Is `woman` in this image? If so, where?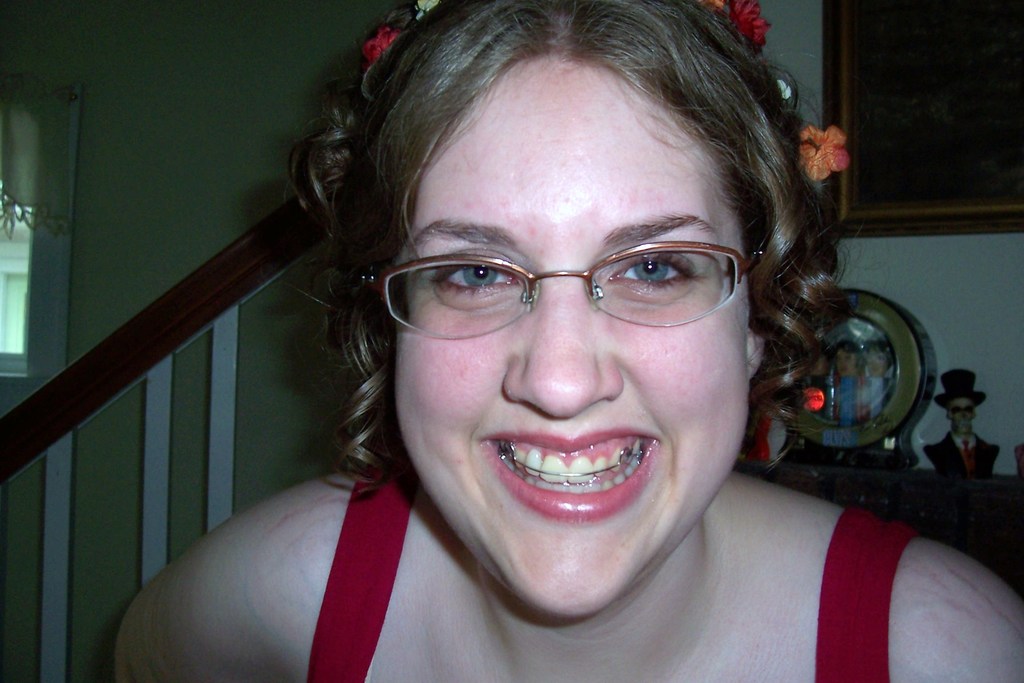
Yes, at x1=156, y1=6, x2=954, y2=675.
